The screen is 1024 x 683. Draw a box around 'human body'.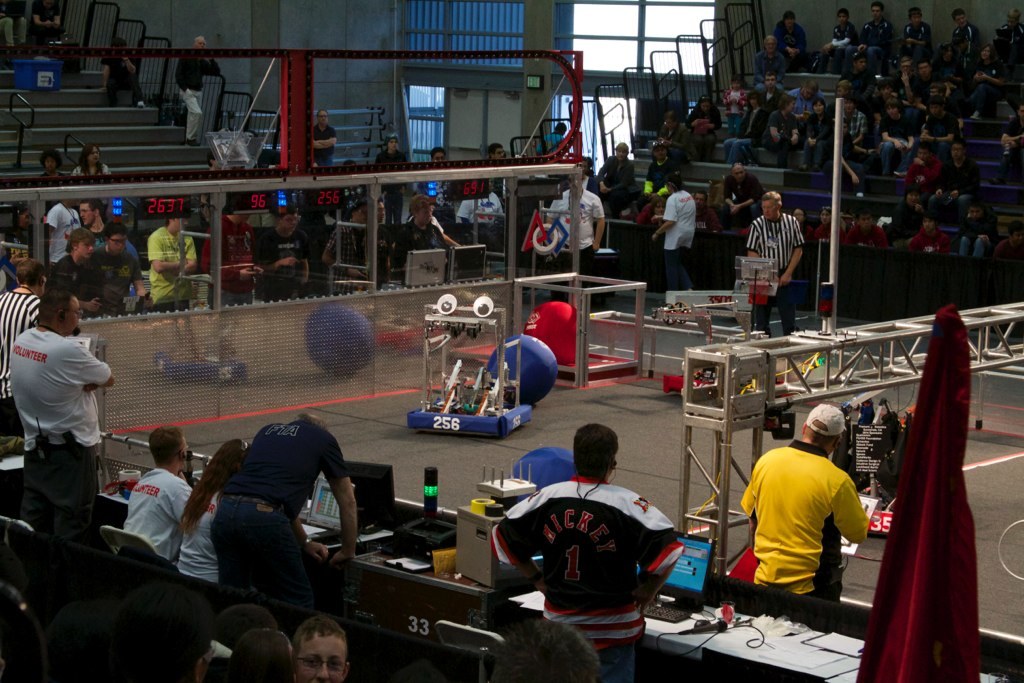
box=[904, 7, 934, 60].
